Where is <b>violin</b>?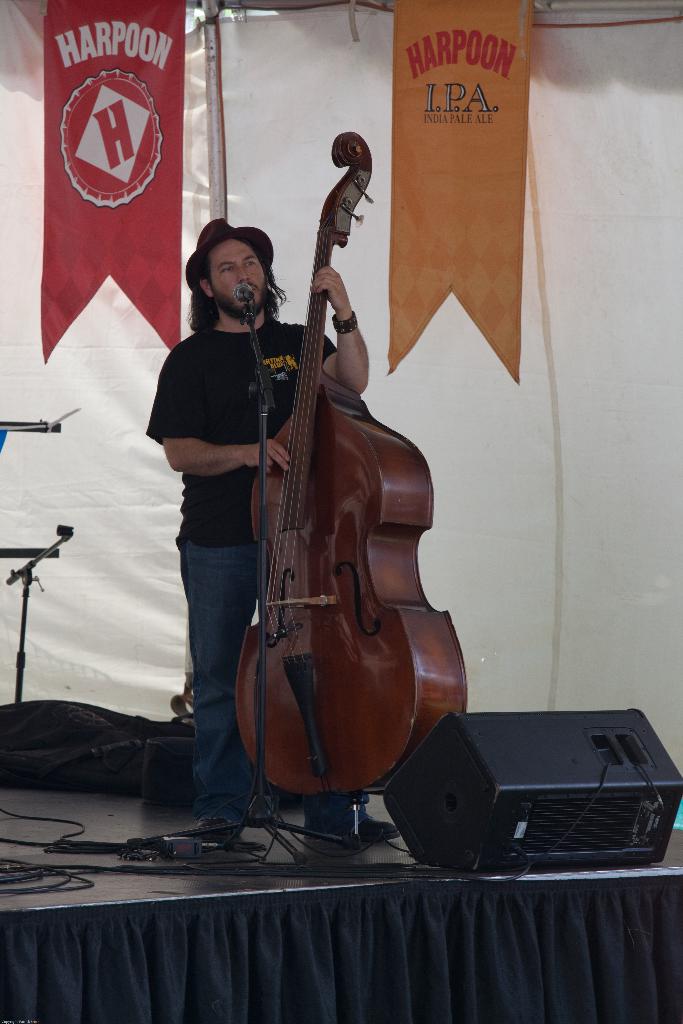
crop(193, 132, 464, 829).
